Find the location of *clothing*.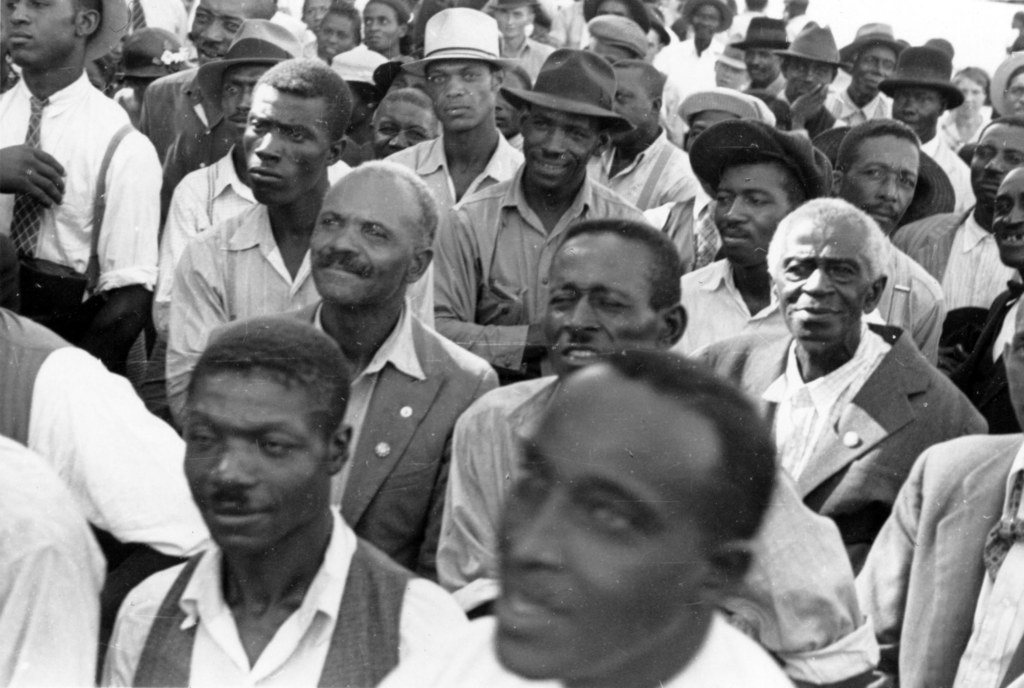
Location: <region>410, 128, 528, 207</region>.
